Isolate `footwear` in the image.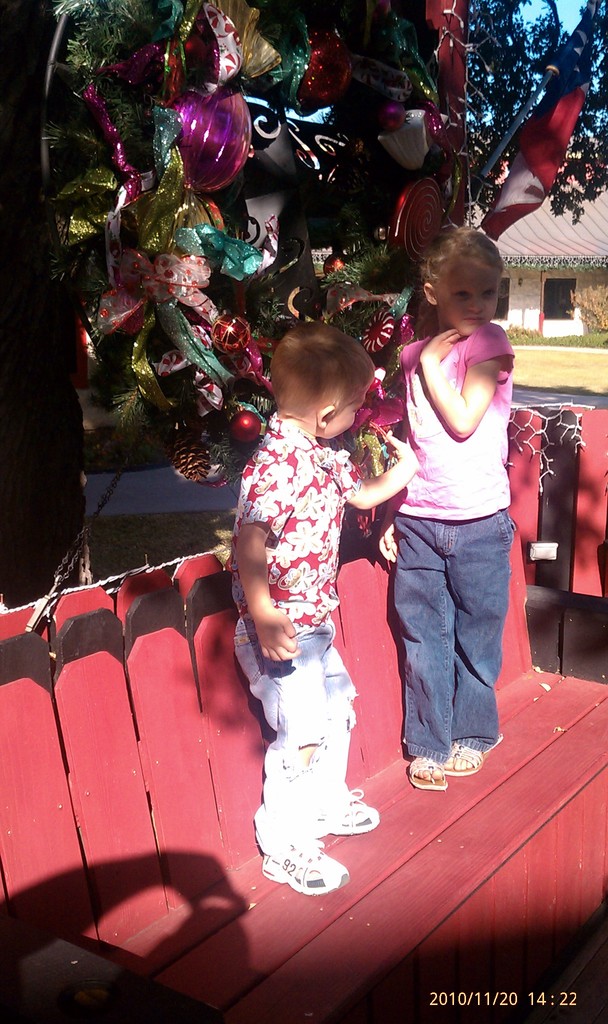
Isolated region: pyautogui.locateOnScreen(445, 742, 478, 776).
